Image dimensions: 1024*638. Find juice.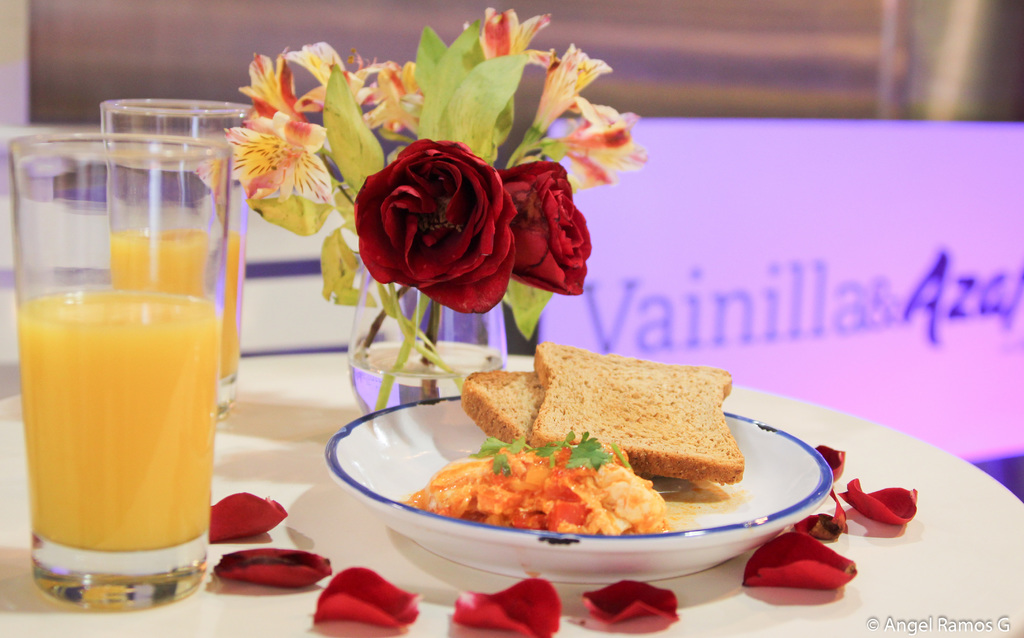
<bbox>0, 276, 216, 584</bbox>.
